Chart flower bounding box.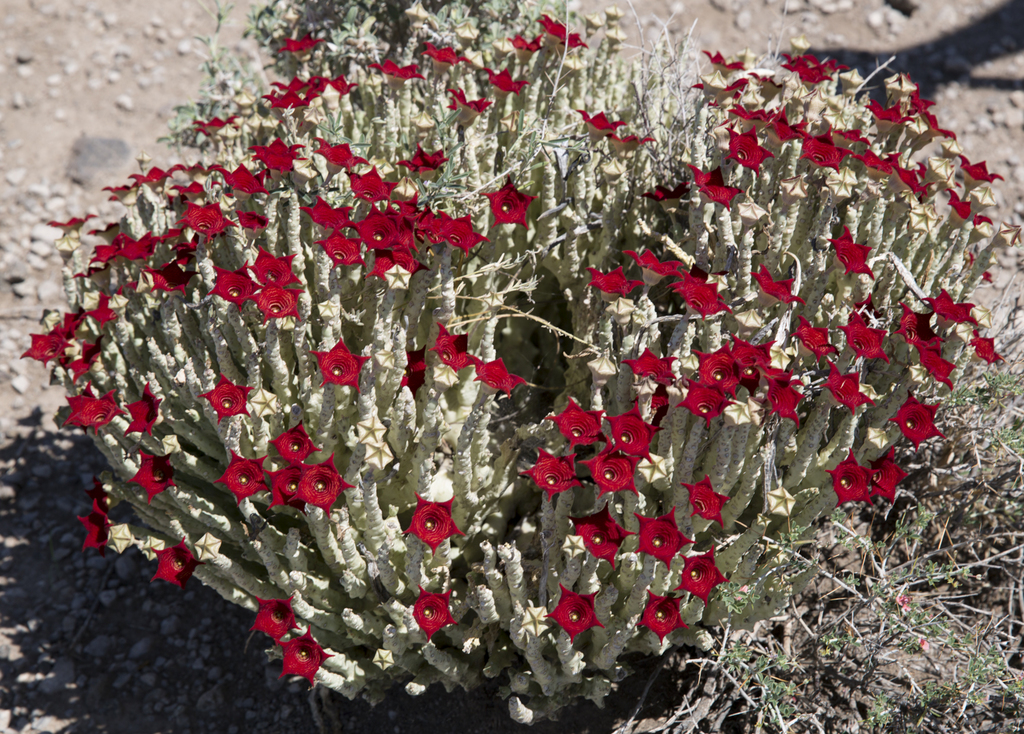
Charted: [819, 371, 868, 409].
